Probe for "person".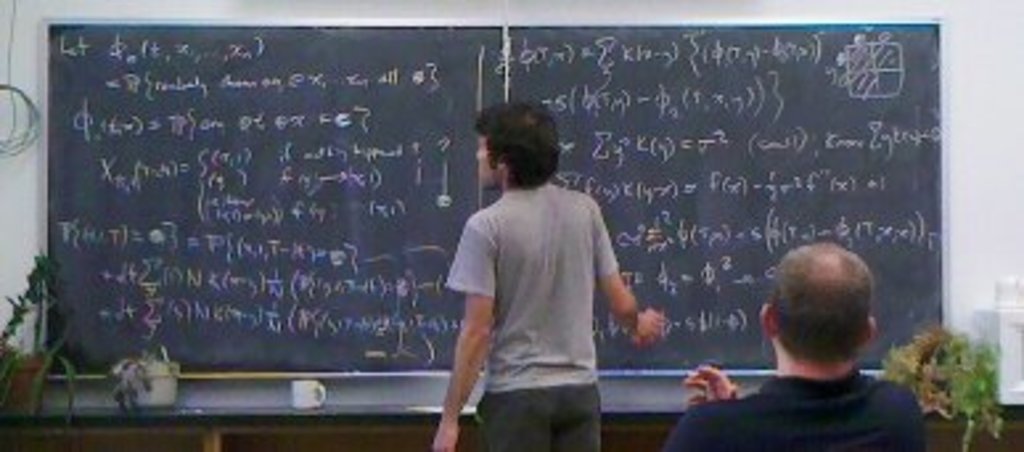
Probe result: <bbox>664, 235, 926, 449</bbox>.
